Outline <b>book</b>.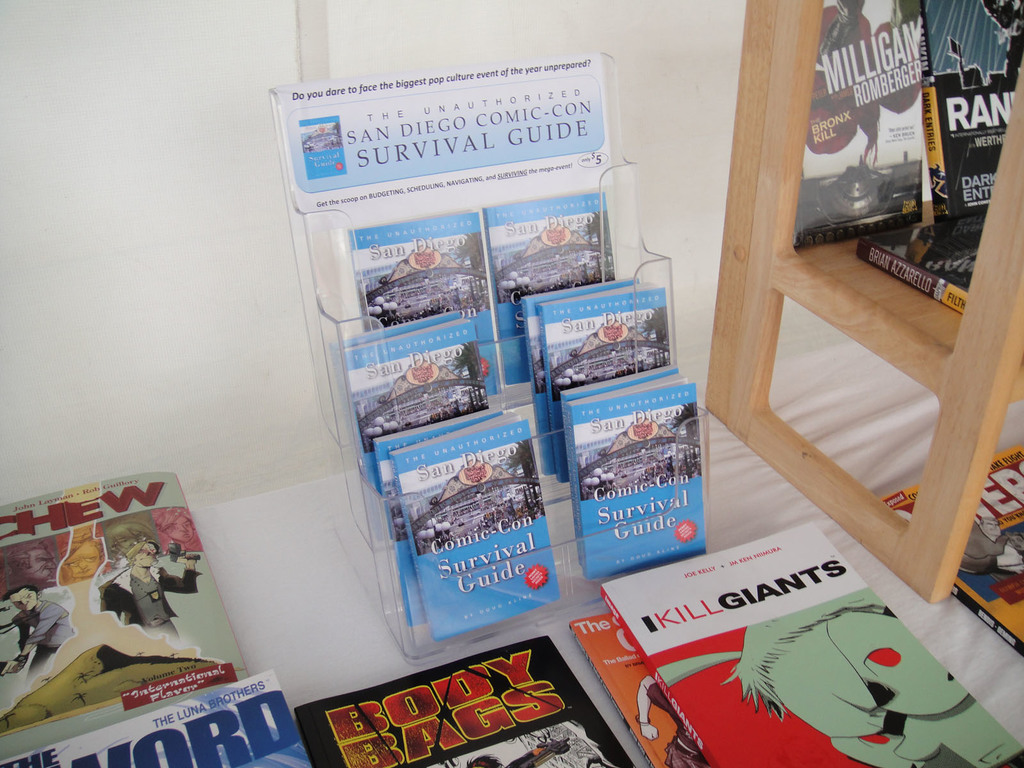
Outline: {"x1": 602, "y1": 521, "x2": 1023, "y2": 767}.
